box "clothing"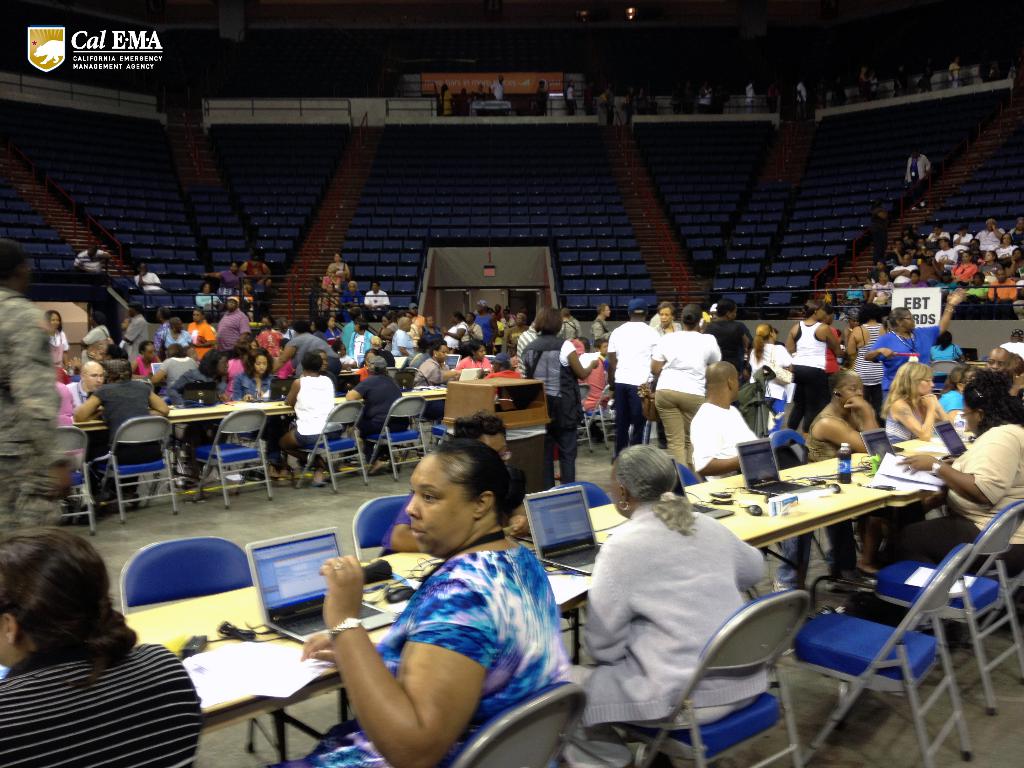
crop(584, 490, 782, 767)
